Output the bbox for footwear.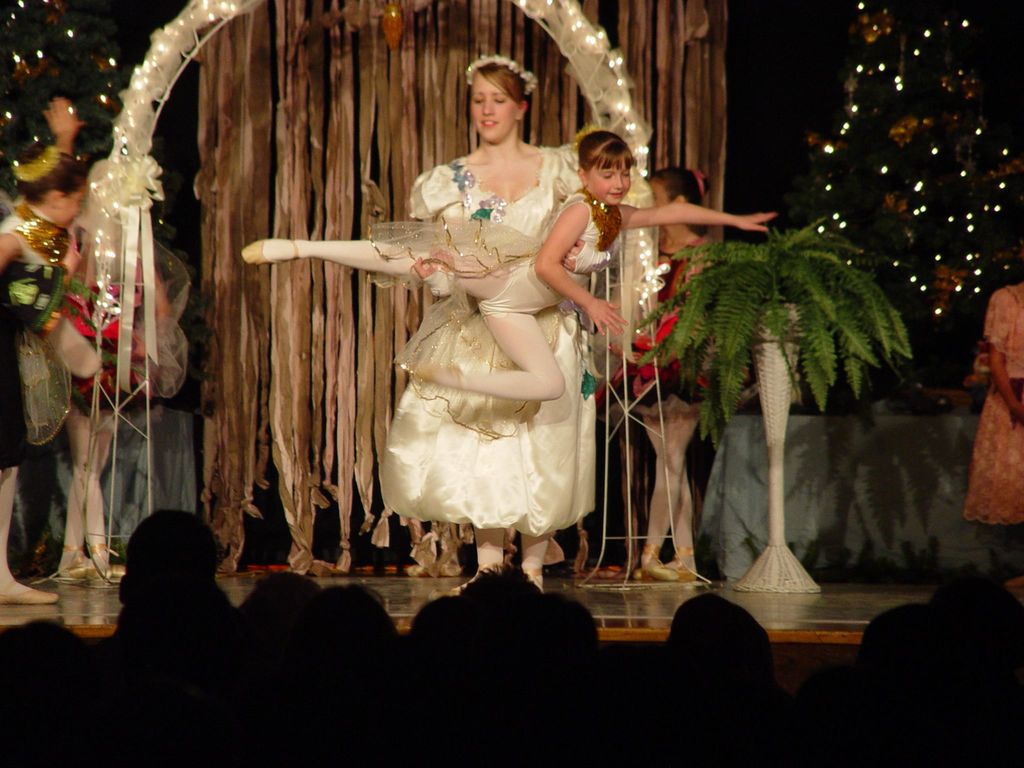
bbox(239, 236, 298, 264).
